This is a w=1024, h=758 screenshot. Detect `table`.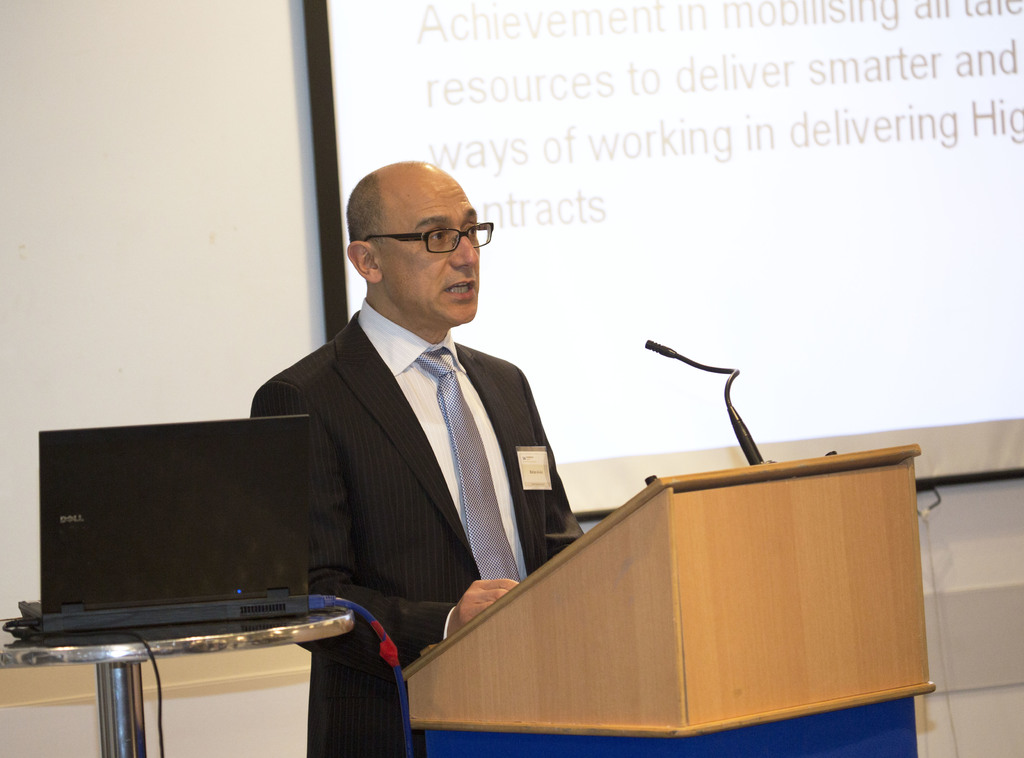
locate(512, 415, 964, 748).
